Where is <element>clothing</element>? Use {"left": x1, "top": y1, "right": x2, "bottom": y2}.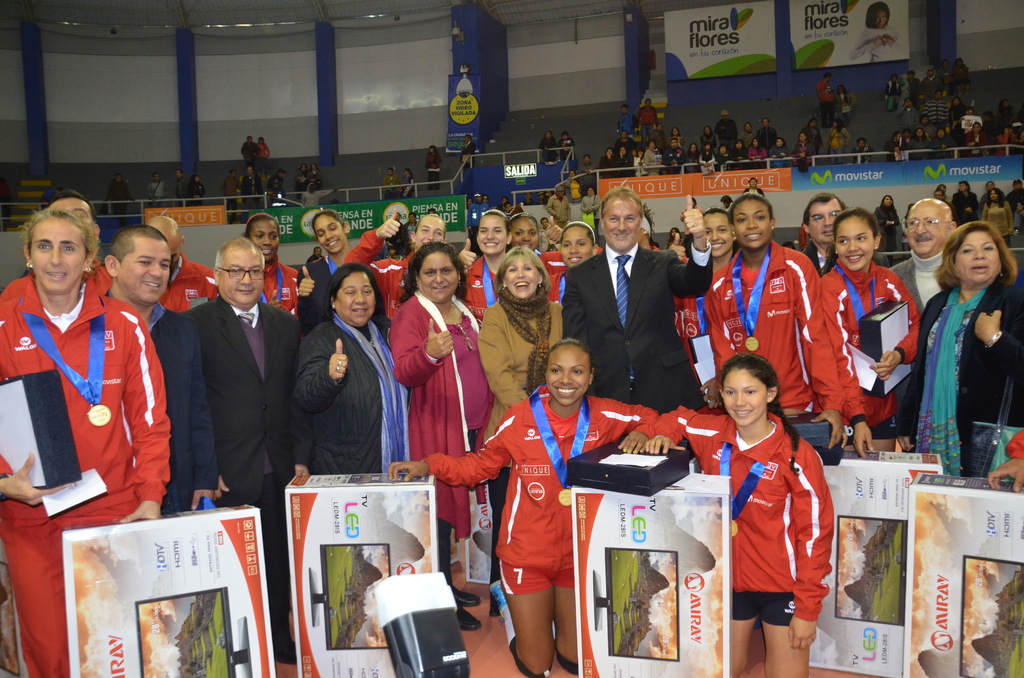
{"left": 425, "top": 149, "right": 445, "bottom": 188}.
